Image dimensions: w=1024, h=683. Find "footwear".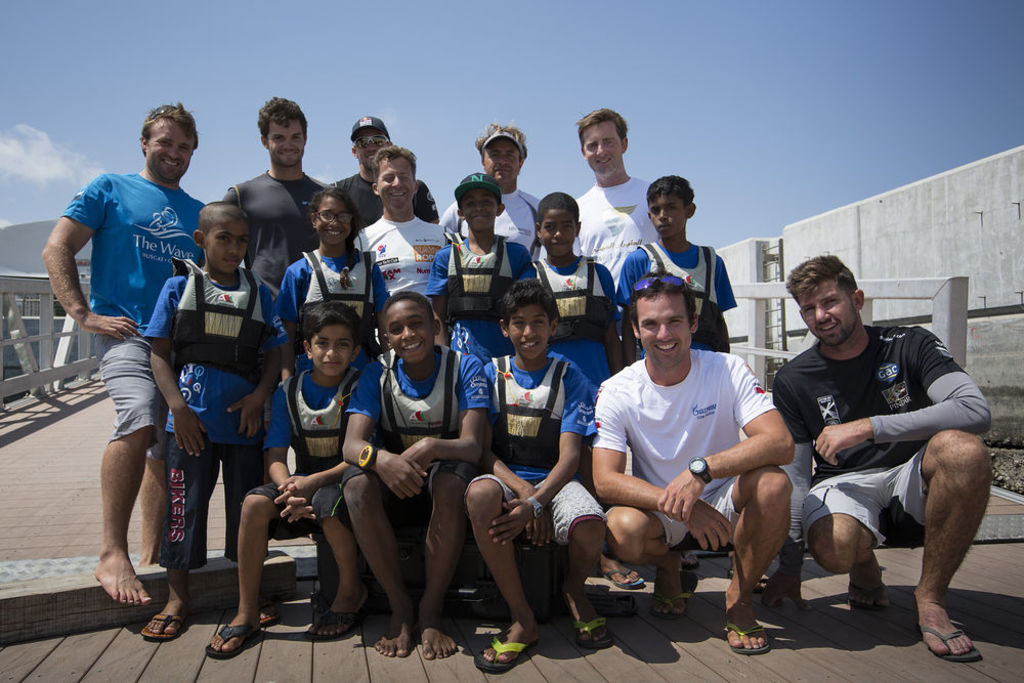
detection(304, 609, 360, 641).
